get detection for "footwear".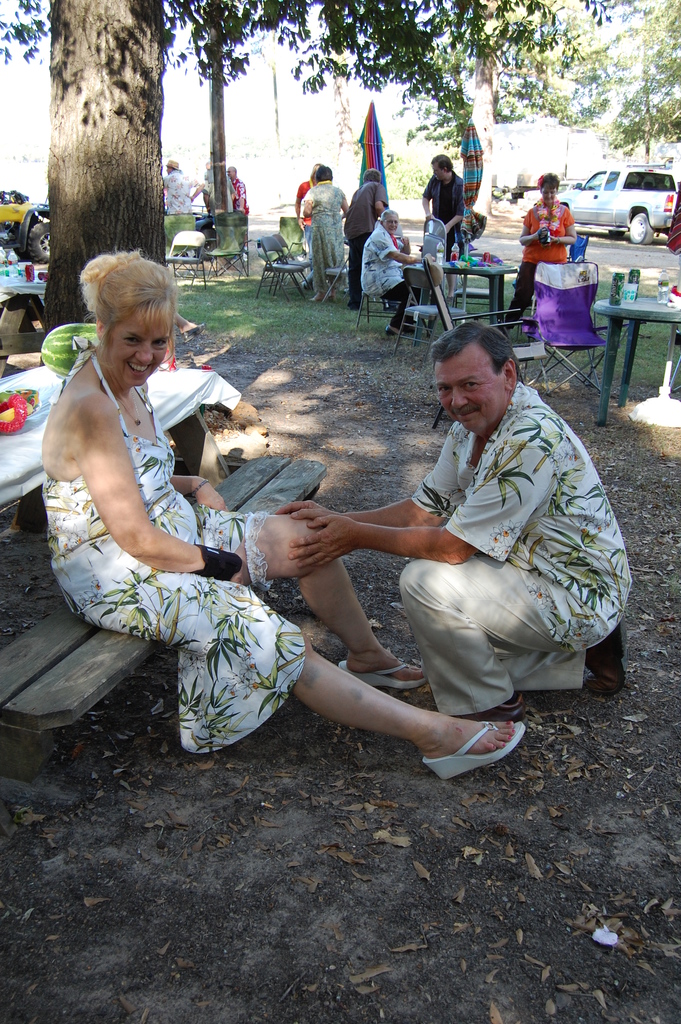
Detection: bbox=(378, 323, 402, 340).
